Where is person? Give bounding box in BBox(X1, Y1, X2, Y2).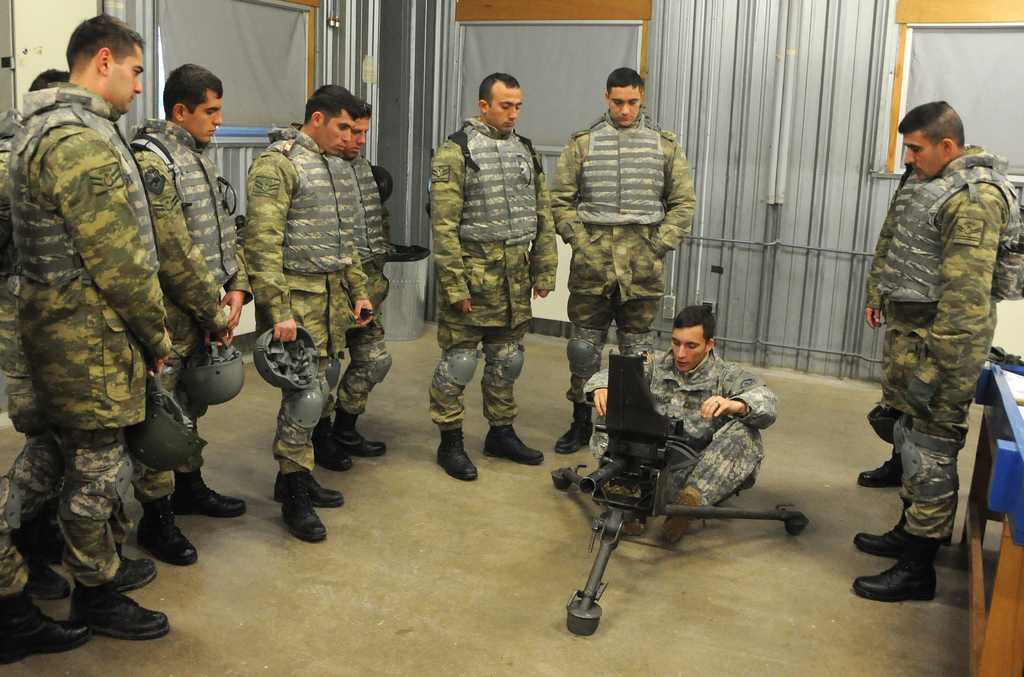
BBox(245, 83, 375, 541).
